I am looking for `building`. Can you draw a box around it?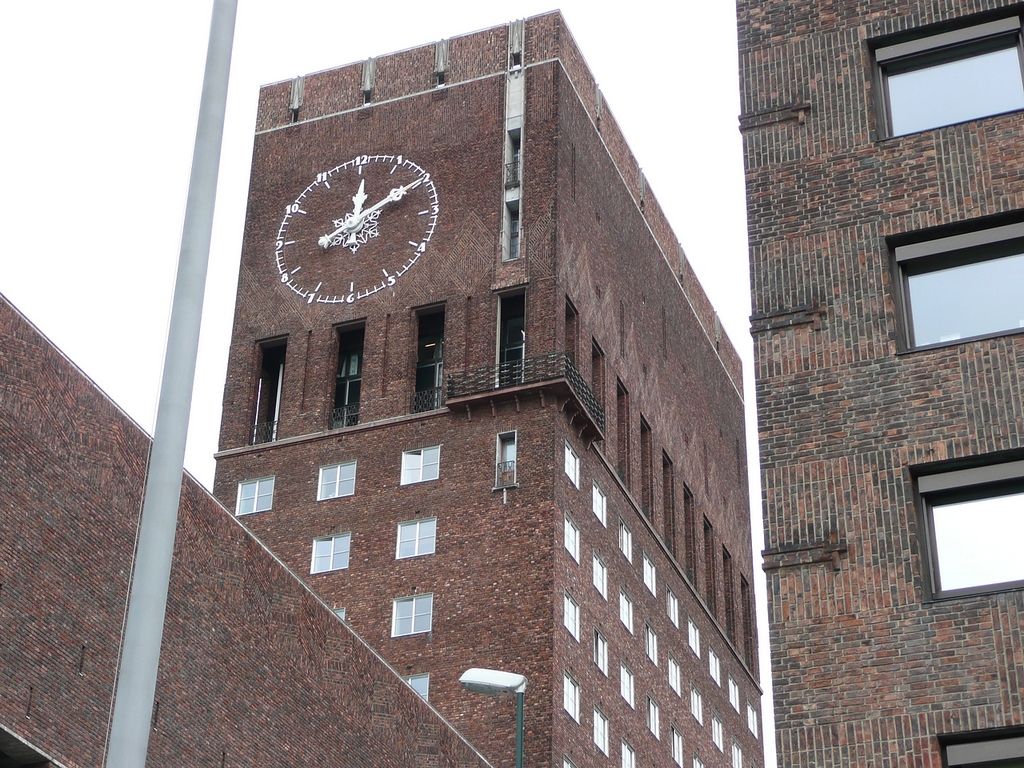
Sure, the bounding box is left=733, top=0, right=1023, bottom=767.
